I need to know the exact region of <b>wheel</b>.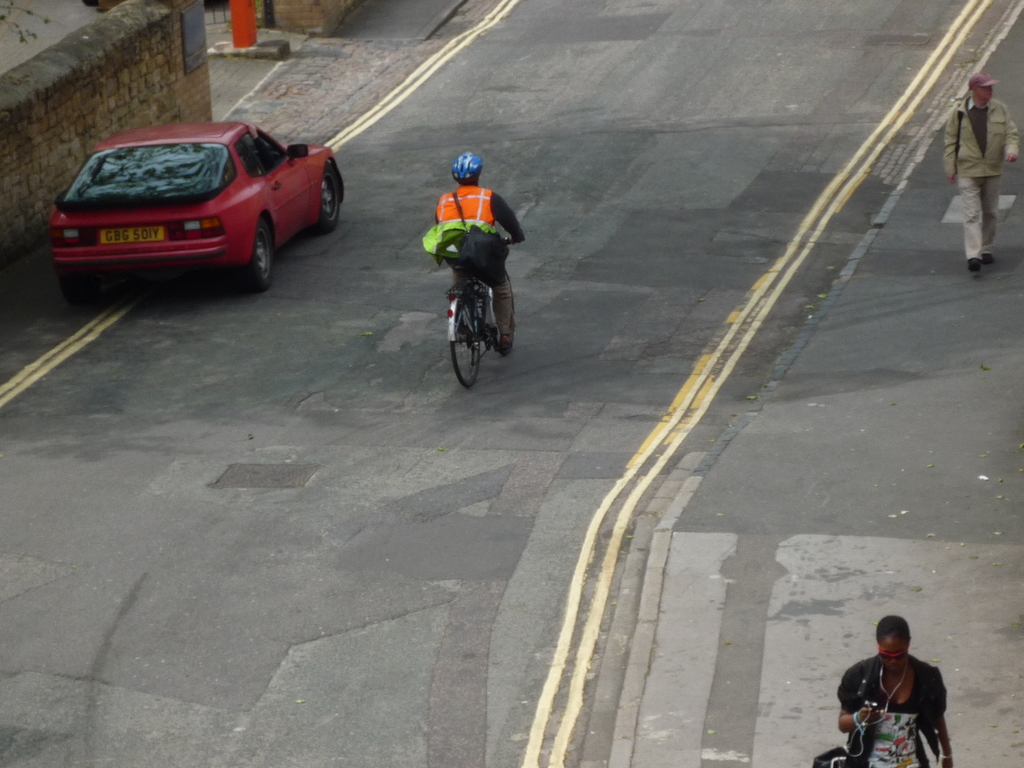
Region: x1=492 y1=269 x2=517 y2=357.
